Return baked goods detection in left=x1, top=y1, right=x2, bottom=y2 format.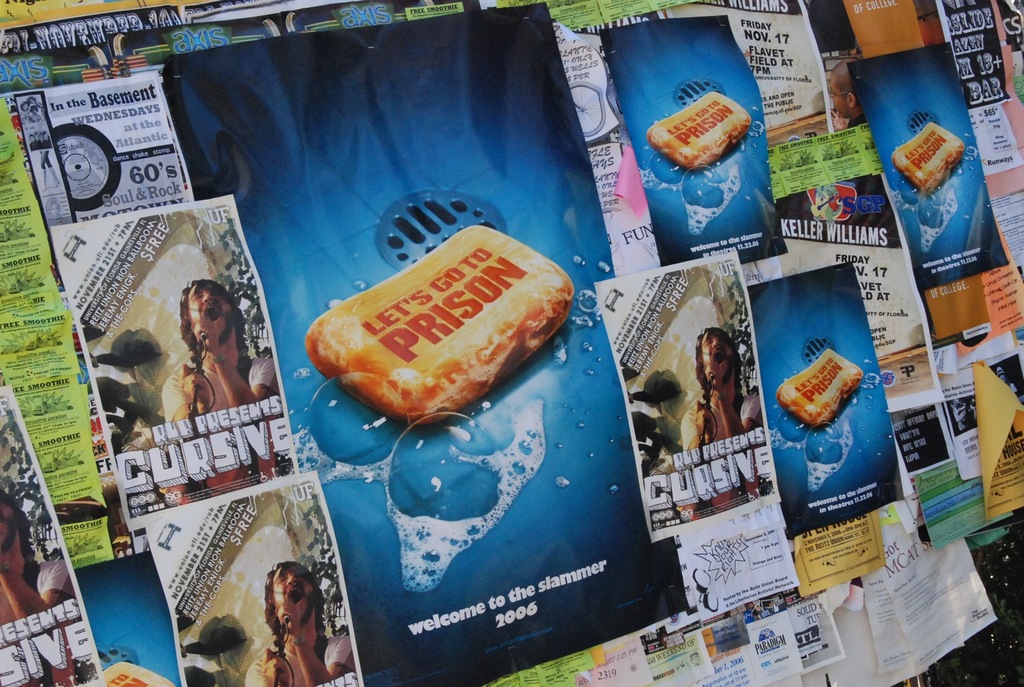
left=310, top=207, right=569, bottom=424.
